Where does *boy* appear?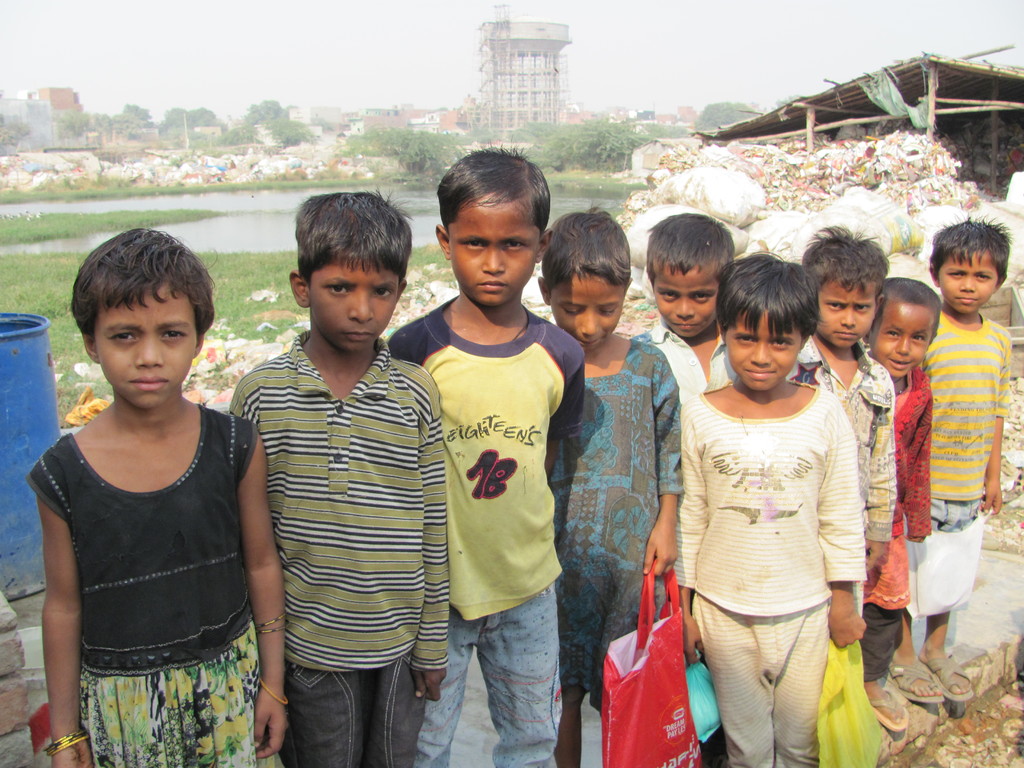
Appears at <box>888,218,1007,704</box>.
